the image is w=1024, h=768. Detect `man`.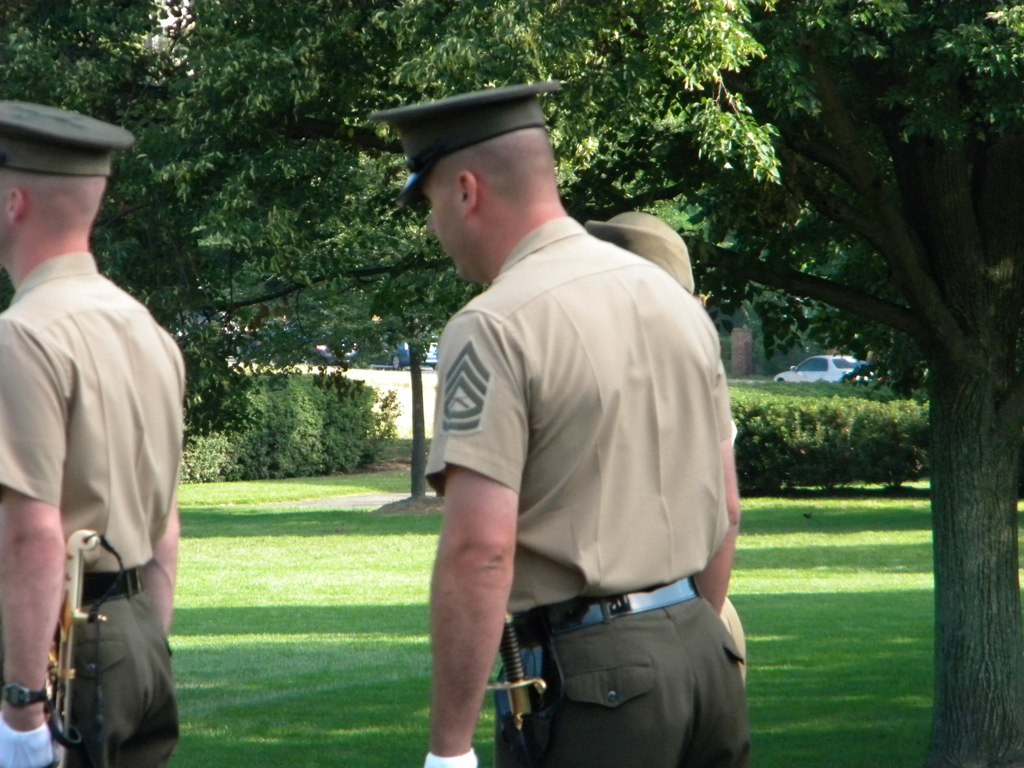
Detection: (1,70,203,767).
